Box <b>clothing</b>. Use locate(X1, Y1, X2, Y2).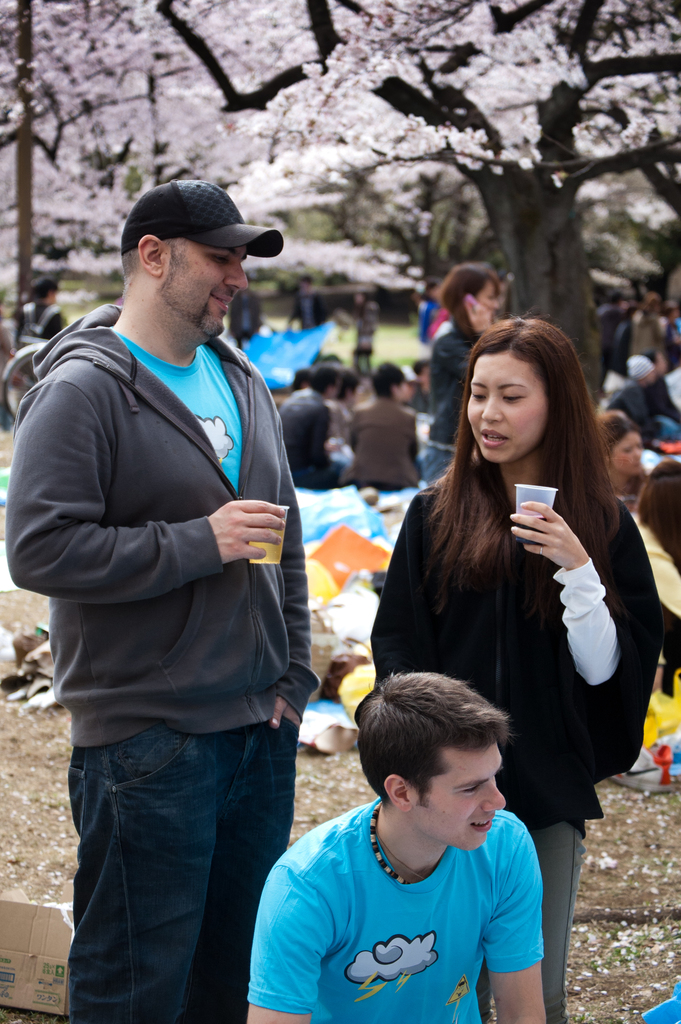
locate(421, 319, 468, 486).
